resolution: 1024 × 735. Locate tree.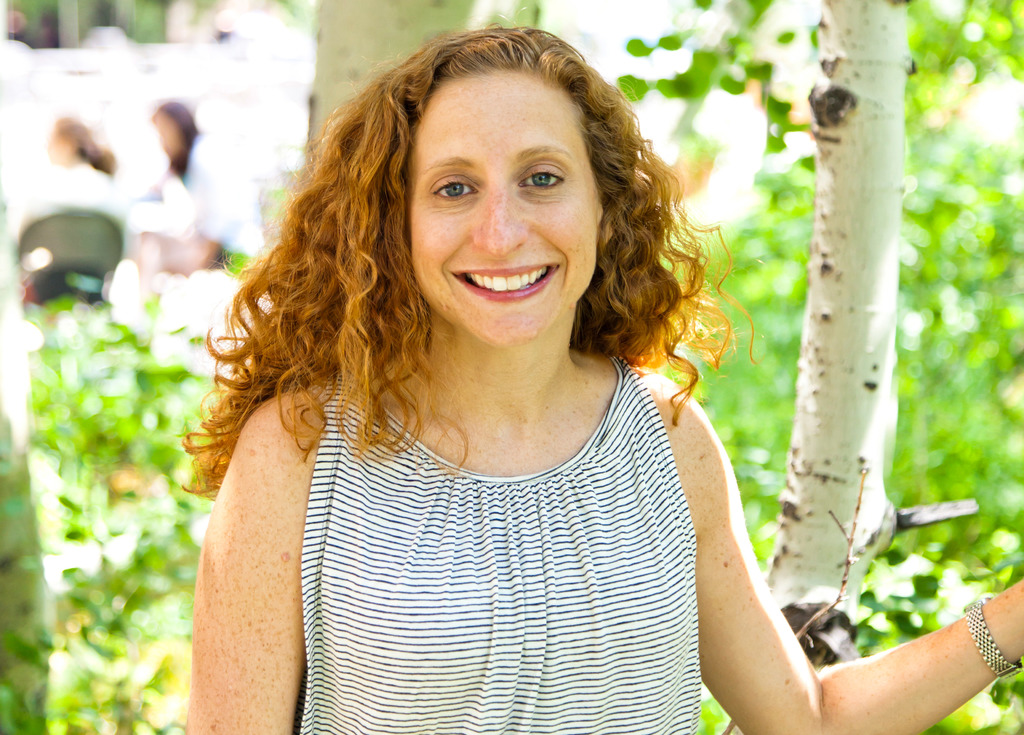
box=[300, 0, 472, 177].
